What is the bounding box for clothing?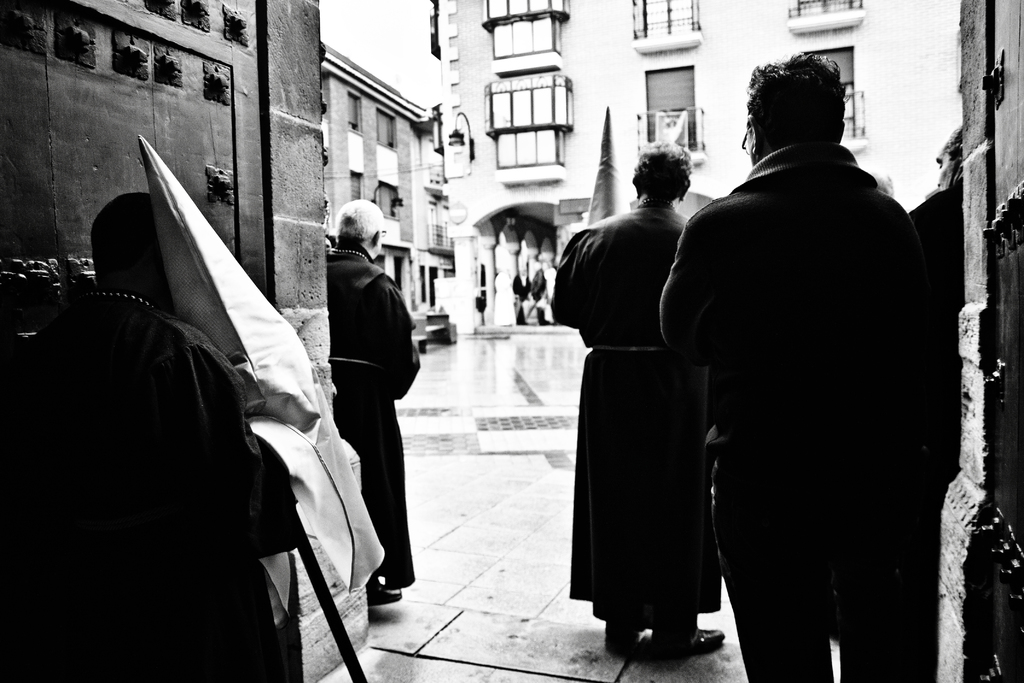
(326,234,420,588).
